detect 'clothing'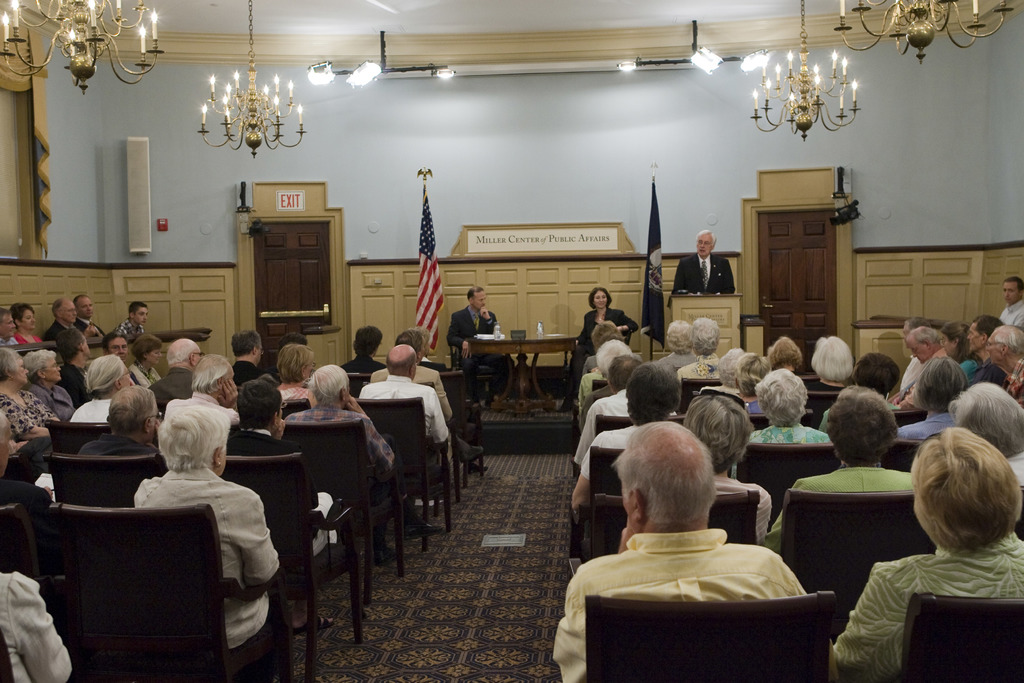
rect(356, 380, 451, 460)
